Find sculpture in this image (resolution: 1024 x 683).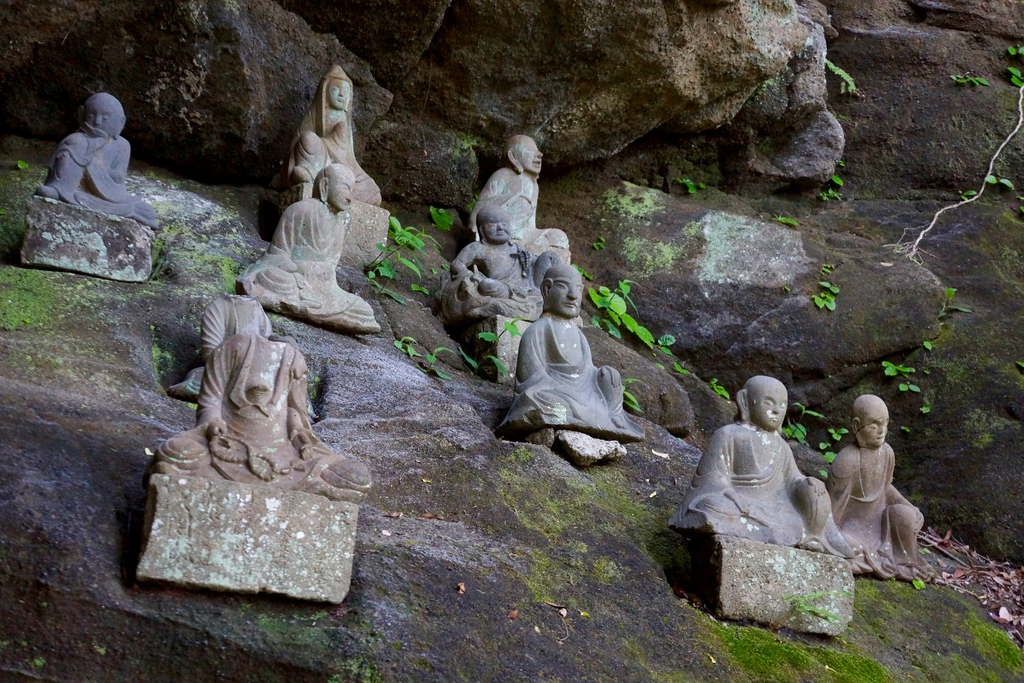
locate(823, 394, 935, 578).
